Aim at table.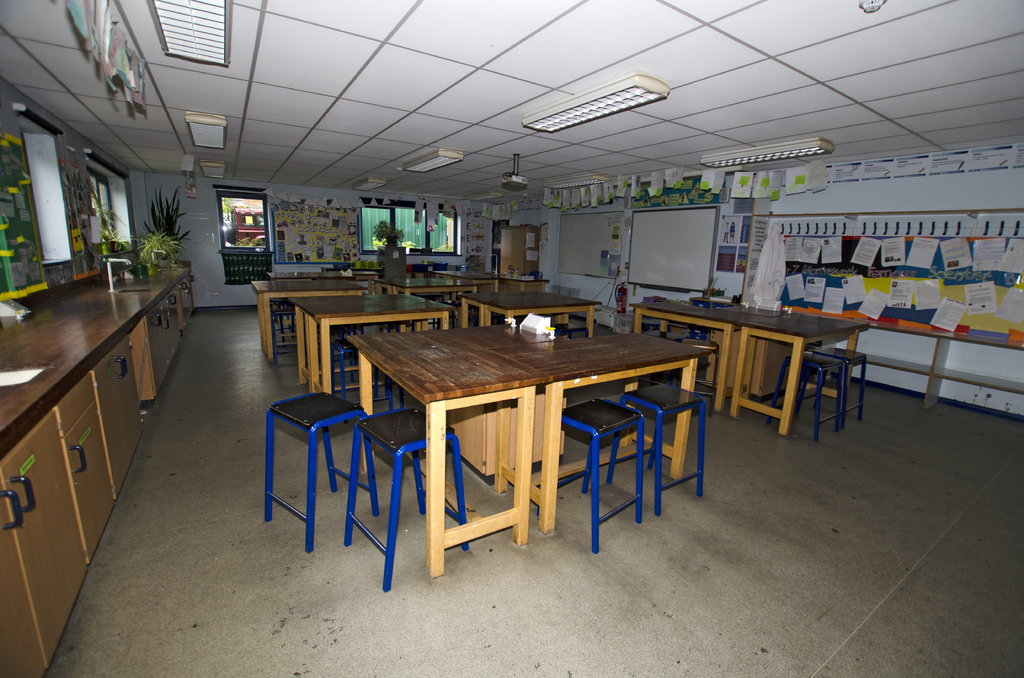
Aimed at <bbox>618, 296, 871, 417</bbox>.
